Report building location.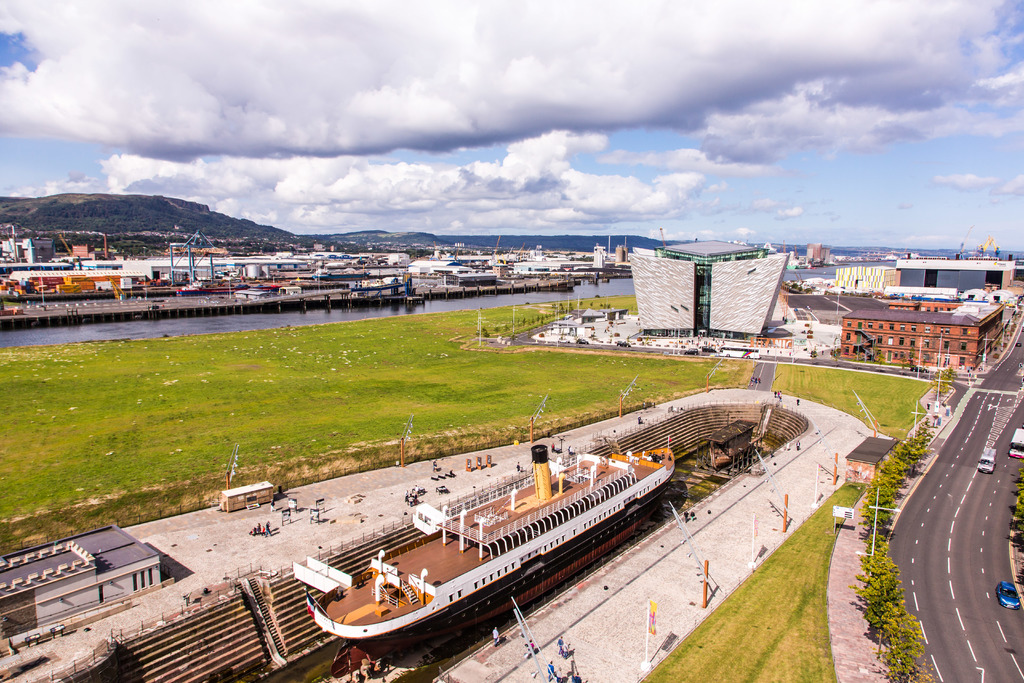
Report: left=627, top=240, right=788, bottom=336.
